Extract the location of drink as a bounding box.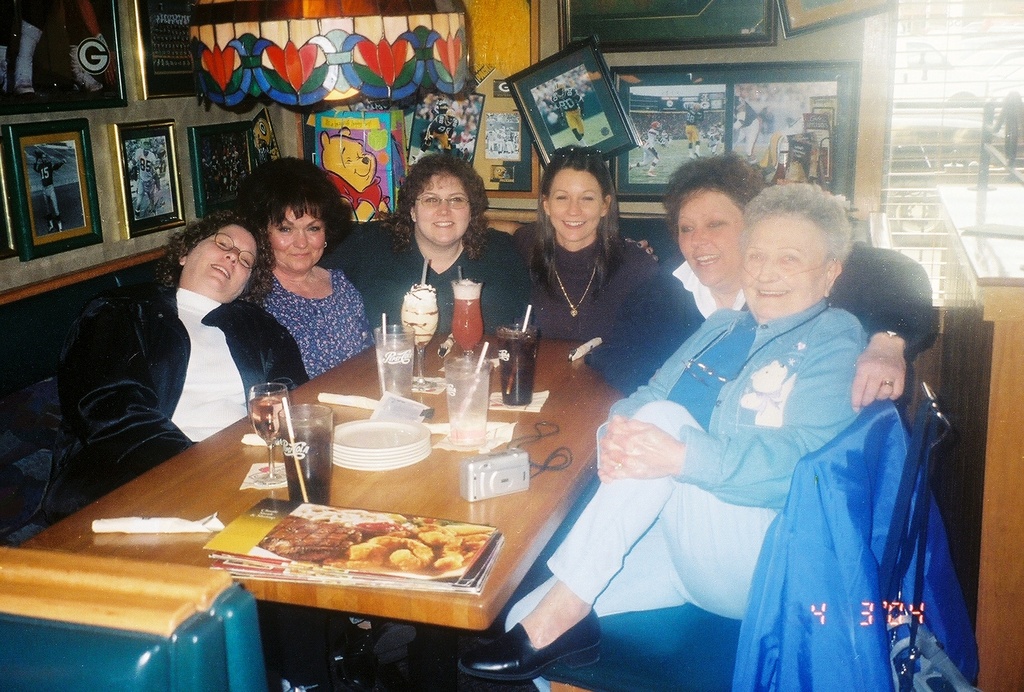
<box>278,426,332,506</box>.
